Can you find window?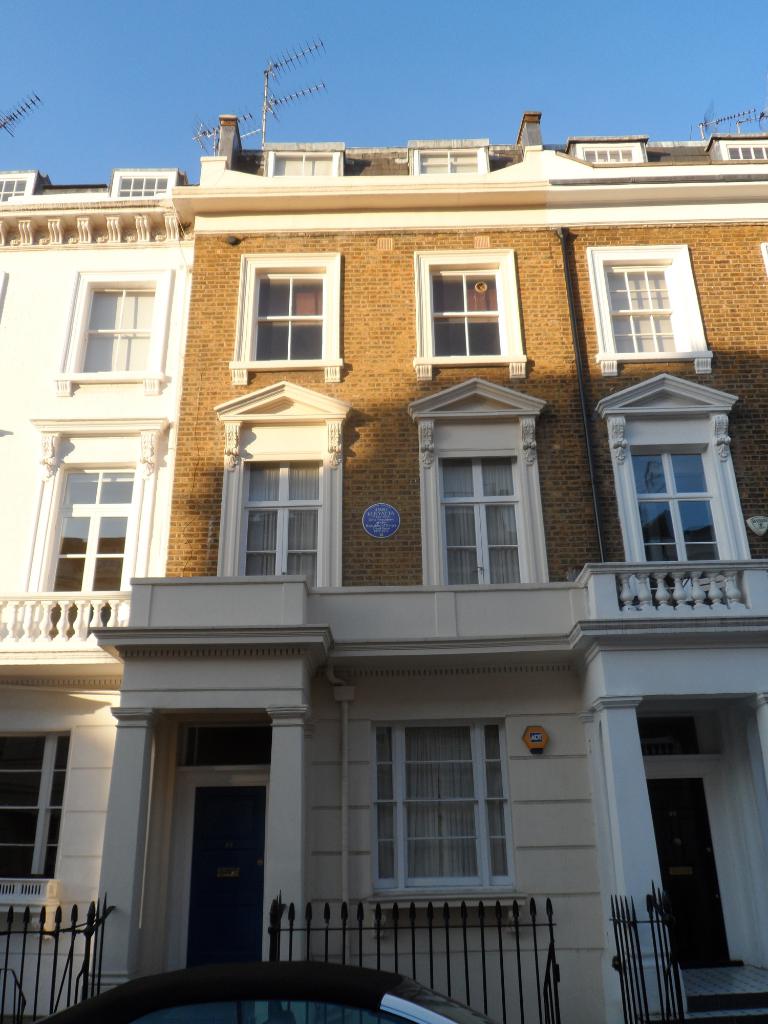
Yes, bounding box: x1=0 y1=173 x2=35 y2=200.
